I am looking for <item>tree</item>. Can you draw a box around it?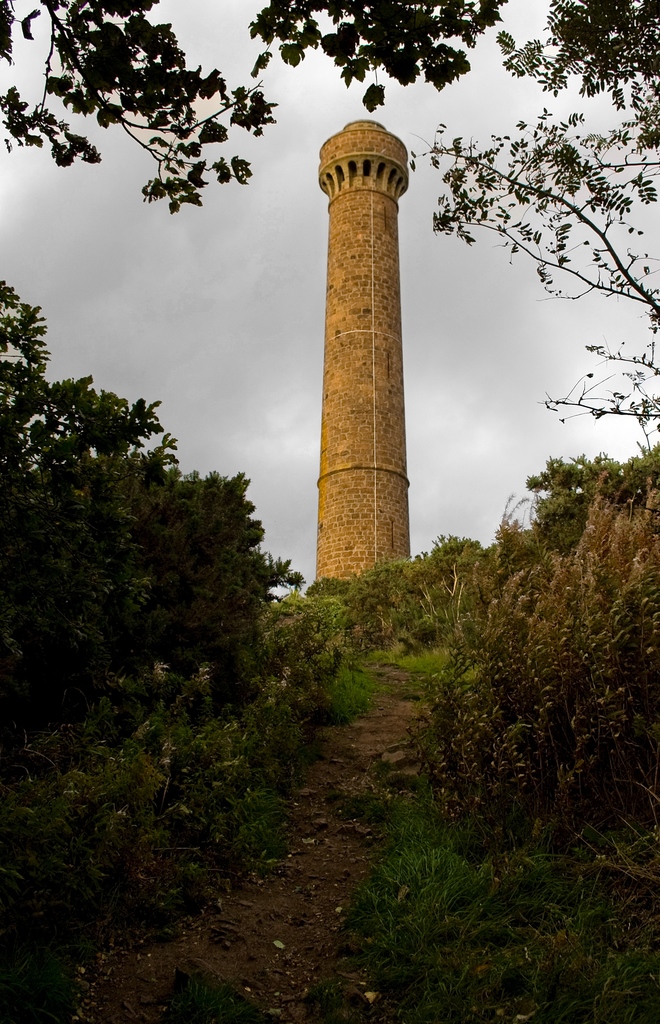
Sure, the bounding box is <region>0, 300, 327, 776</region>.
